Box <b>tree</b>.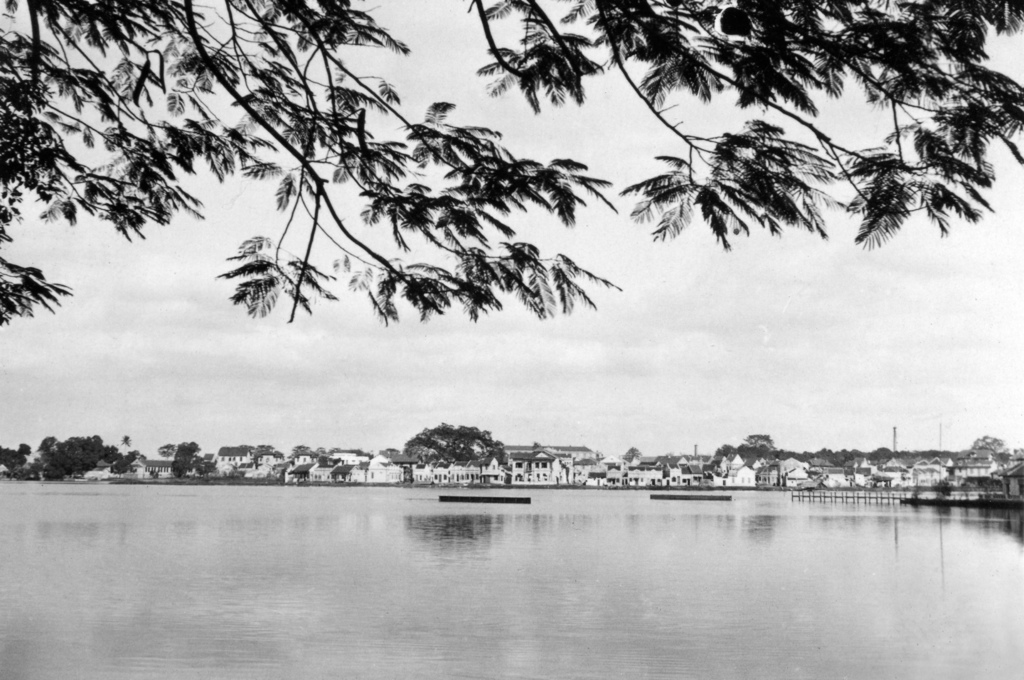
Rect(175, 438, 197, 482).
